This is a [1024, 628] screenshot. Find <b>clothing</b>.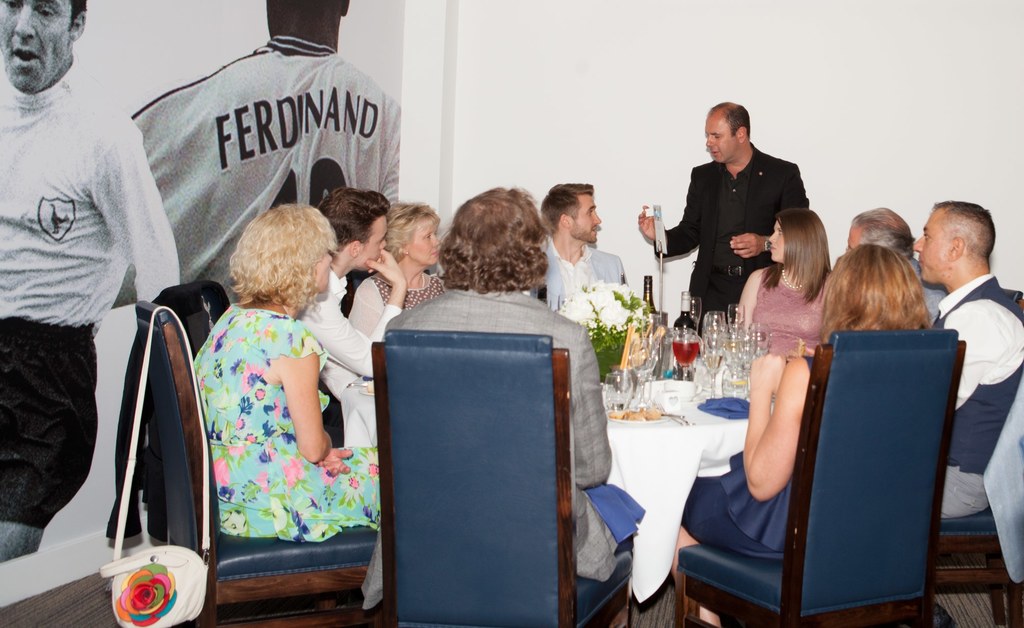
Bounding box: [107, 35, 403, 307].
